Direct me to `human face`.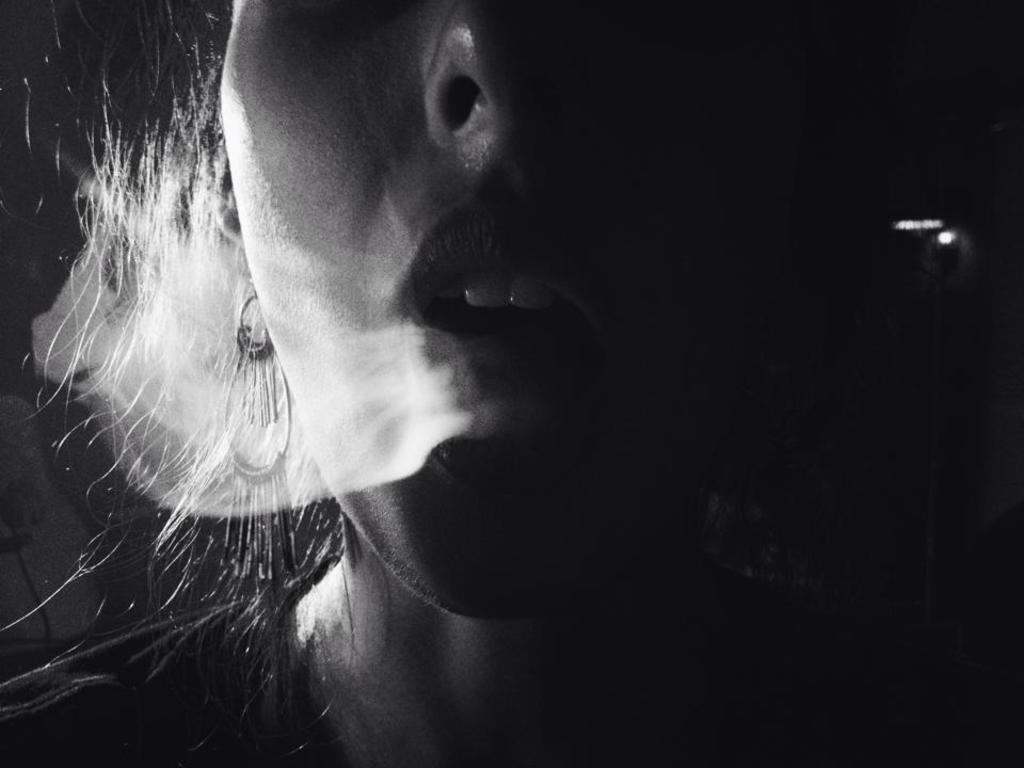
Direction: <bbox>234, 0, 773, 626</bbox>.
